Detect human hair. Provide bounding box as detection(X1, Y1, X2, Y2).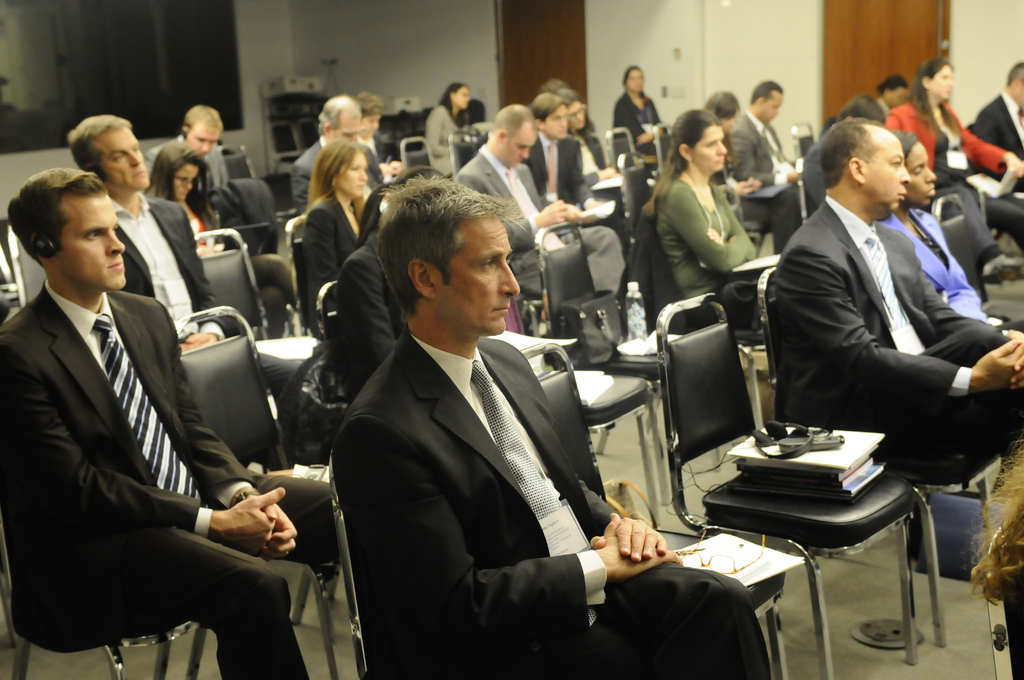
detection(540, 78, 570, 98).
